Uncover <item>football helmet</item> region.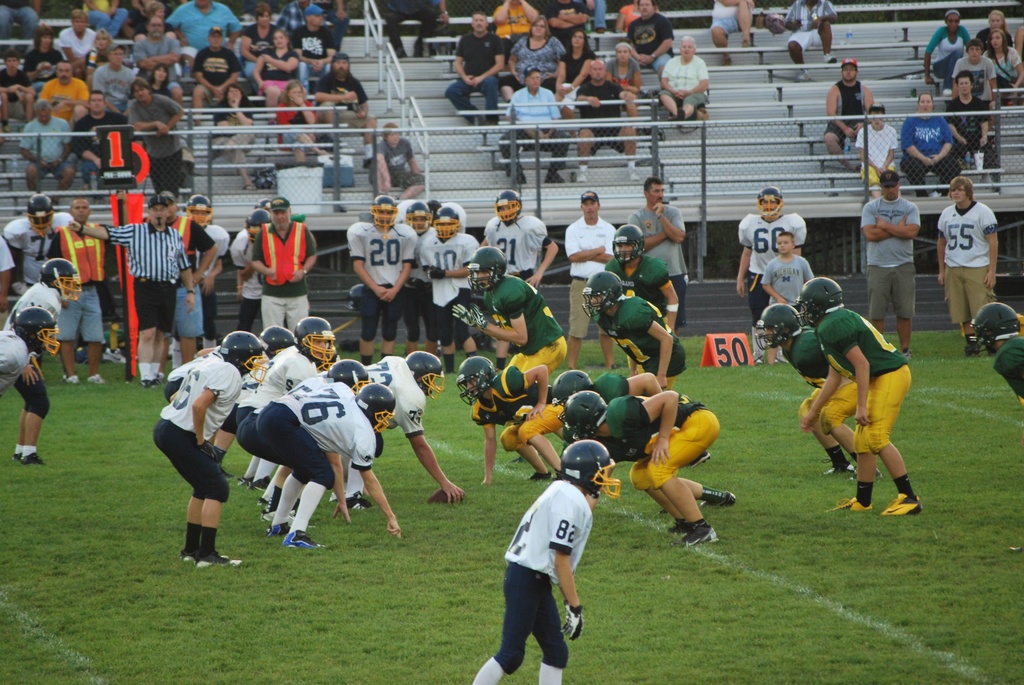
Uncovered: rect(11, 303, 63, 361).
